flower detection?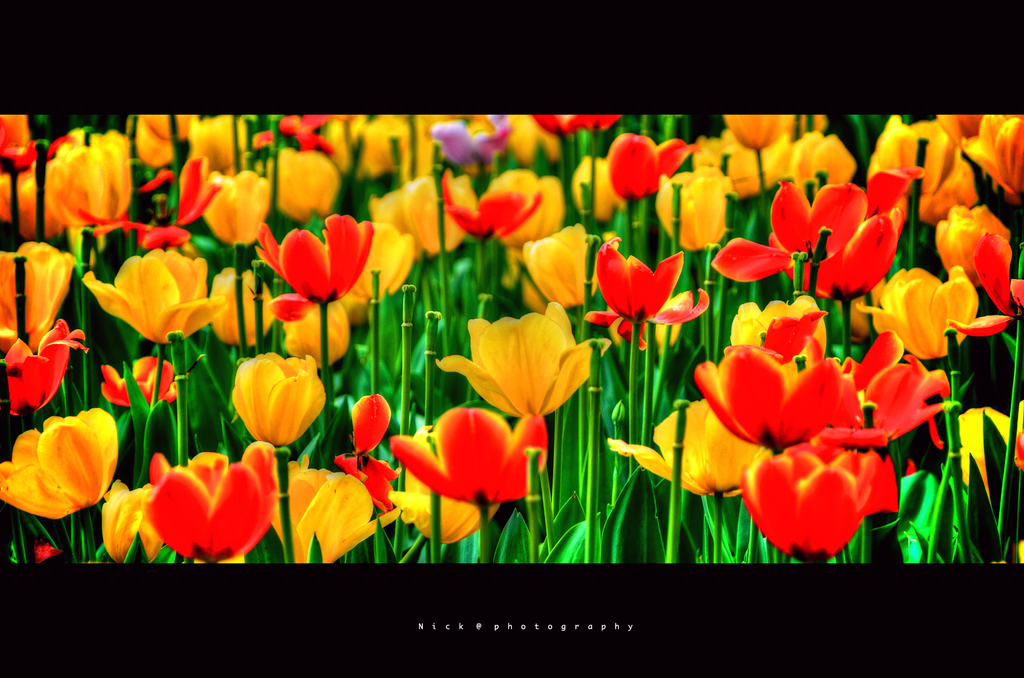
(0, 238, 72, 350)
